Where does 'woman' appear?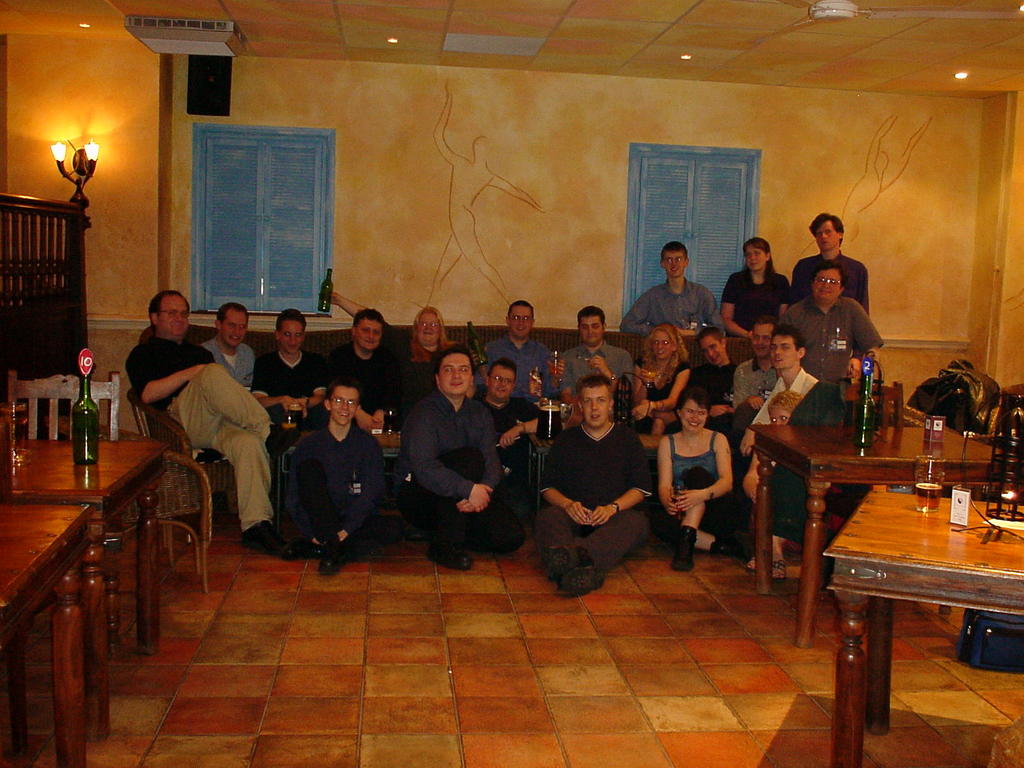
Appears at bbox=[628, 324, 691, 443].
